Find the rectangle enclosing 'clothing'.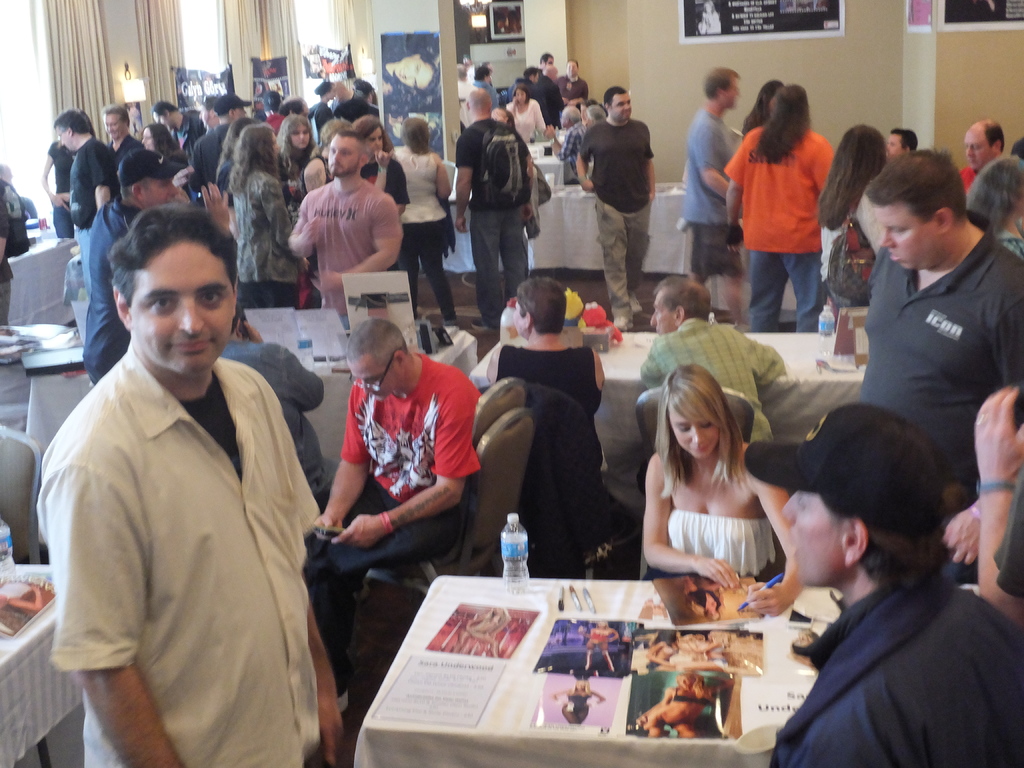
detection(728, 125, 835, 333).
